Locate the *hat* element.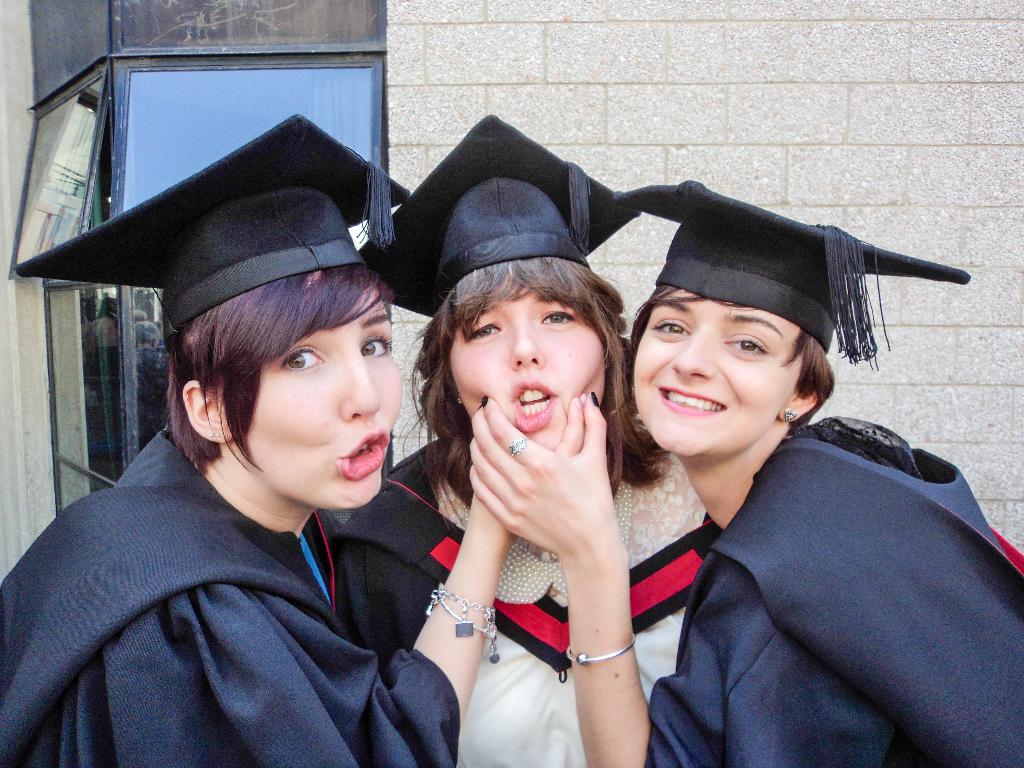
Element bbox: detection(356, 111, 642, 319).
